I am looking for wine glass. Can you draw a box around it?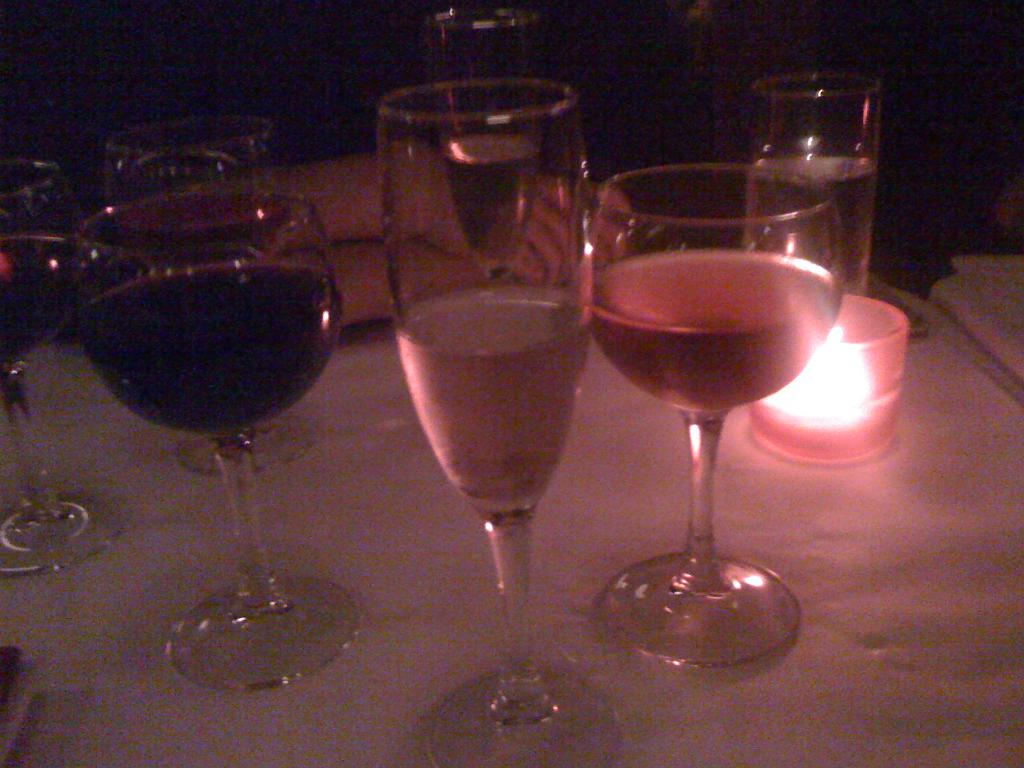
Sure, the bounding box is <region>60, 189, 344, 692</region>.
